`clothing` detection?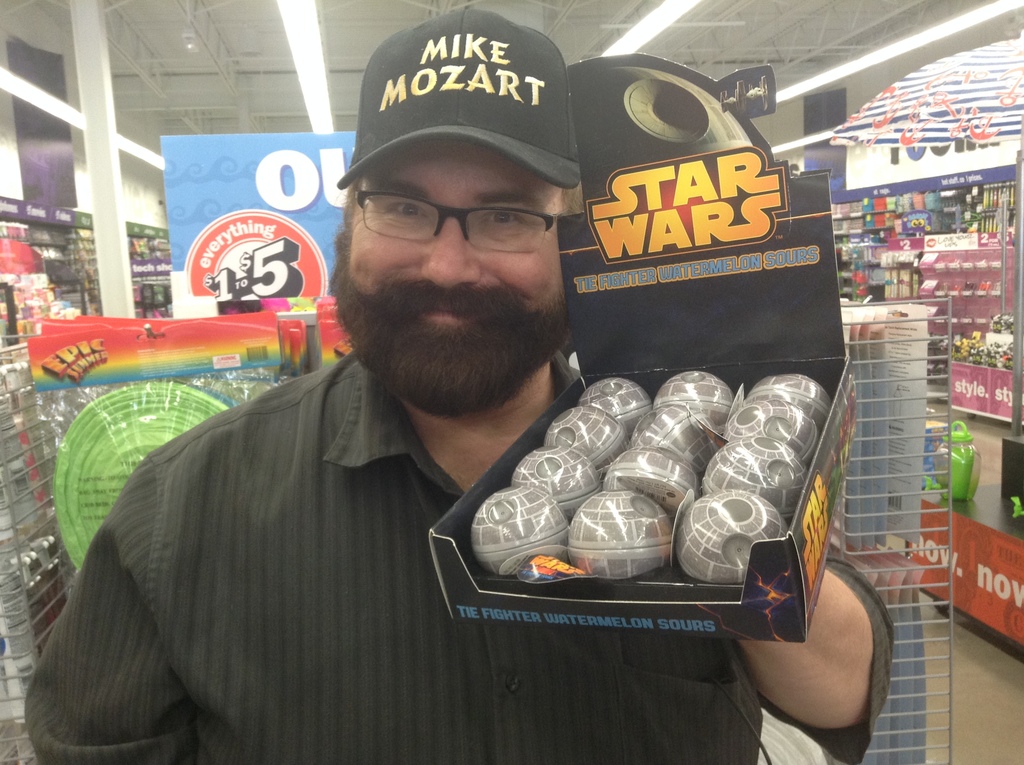
crop(89, 197, 836, 746)
